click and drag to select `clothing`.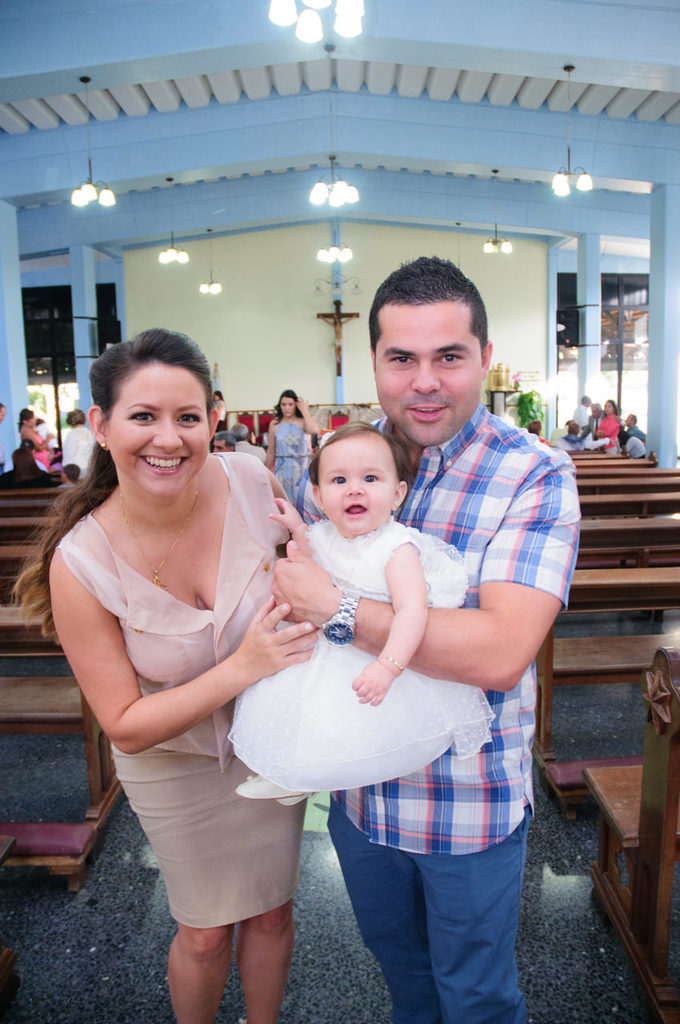
Selection: [x1=31, y1=434, x2=50, y2=473].
